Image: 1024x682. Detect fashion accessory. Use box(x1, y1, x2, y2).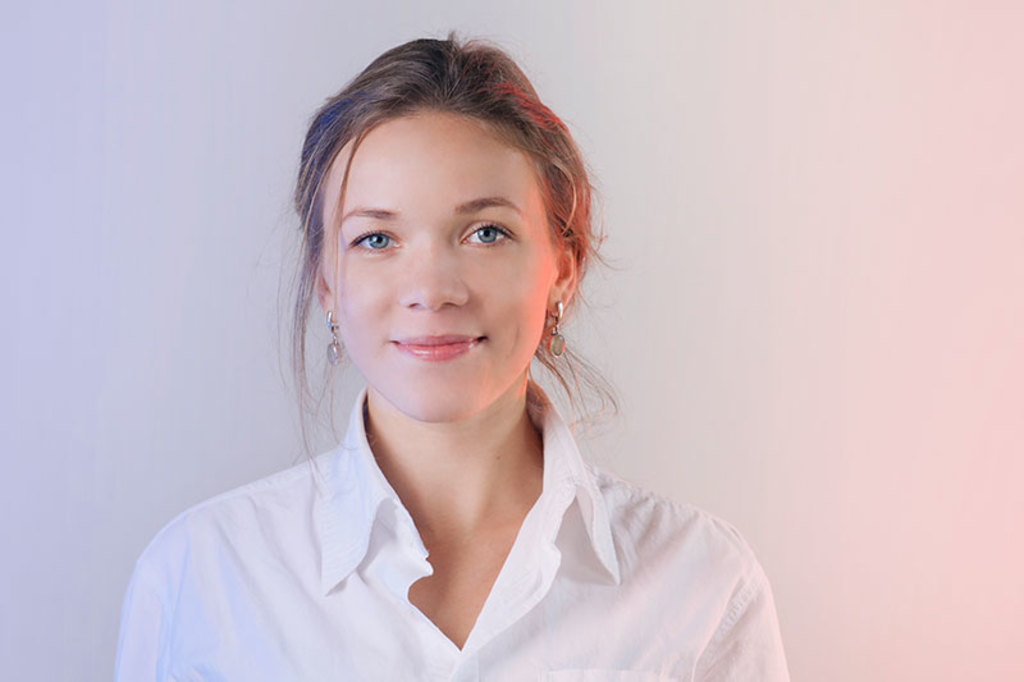
box(550, 298, 567, 360).
